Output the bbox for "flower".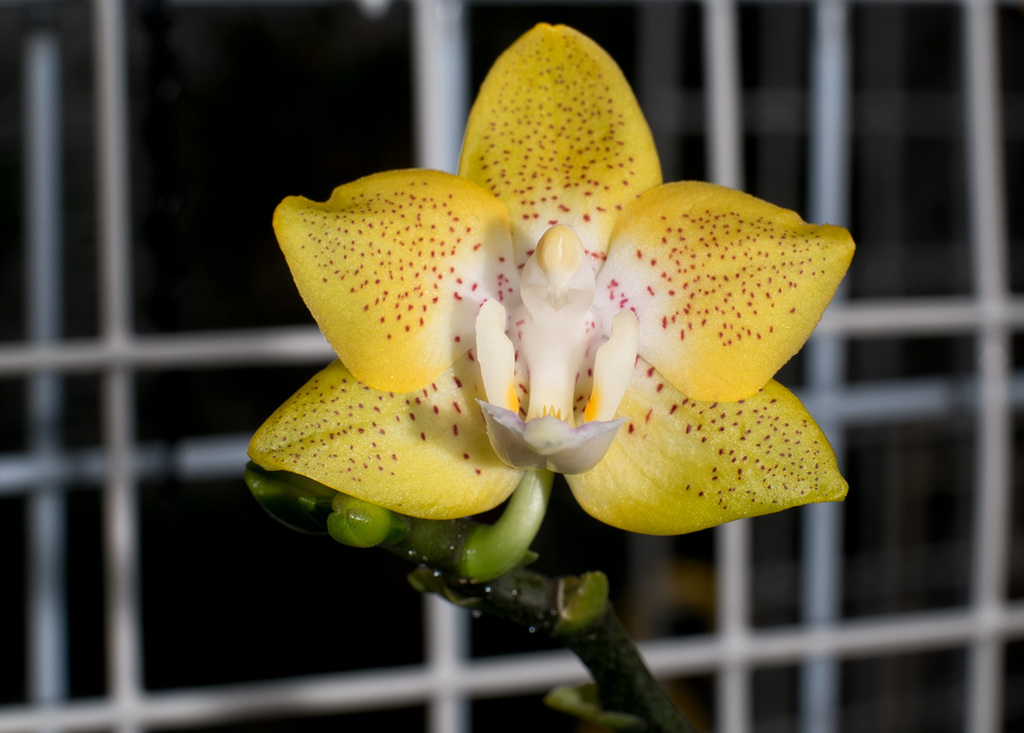
bbox=[248, 44, 881, 630].
